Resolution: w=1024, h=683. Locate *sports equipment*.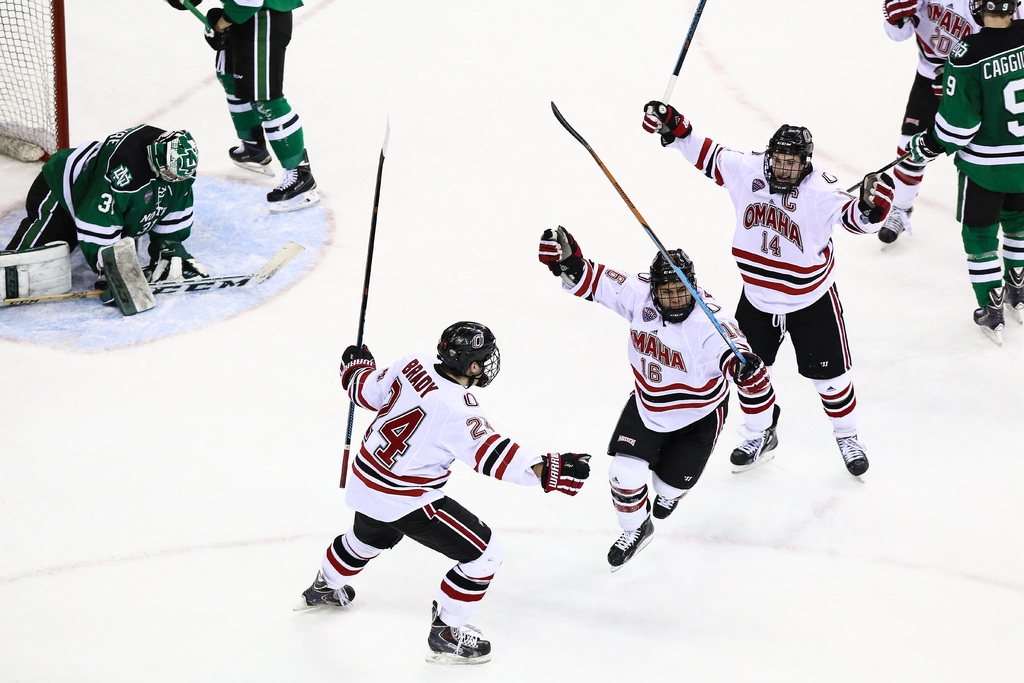
(left=540, top=451, right=591, bottom=497).
